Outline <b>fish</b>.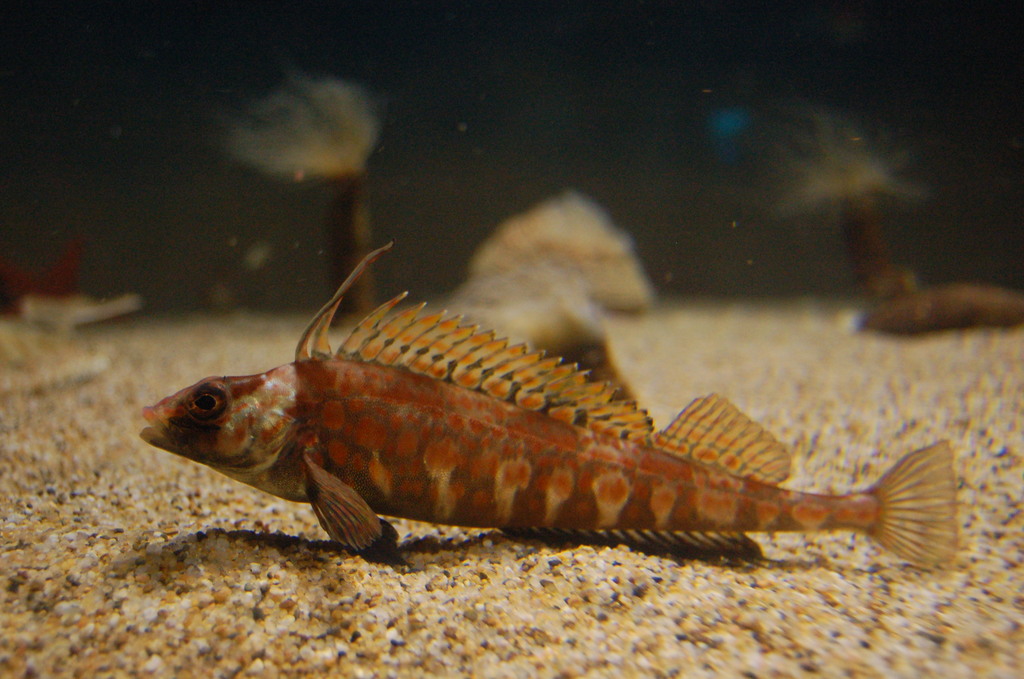
Outline: left=156, top=251, right=958, bottom=574.
